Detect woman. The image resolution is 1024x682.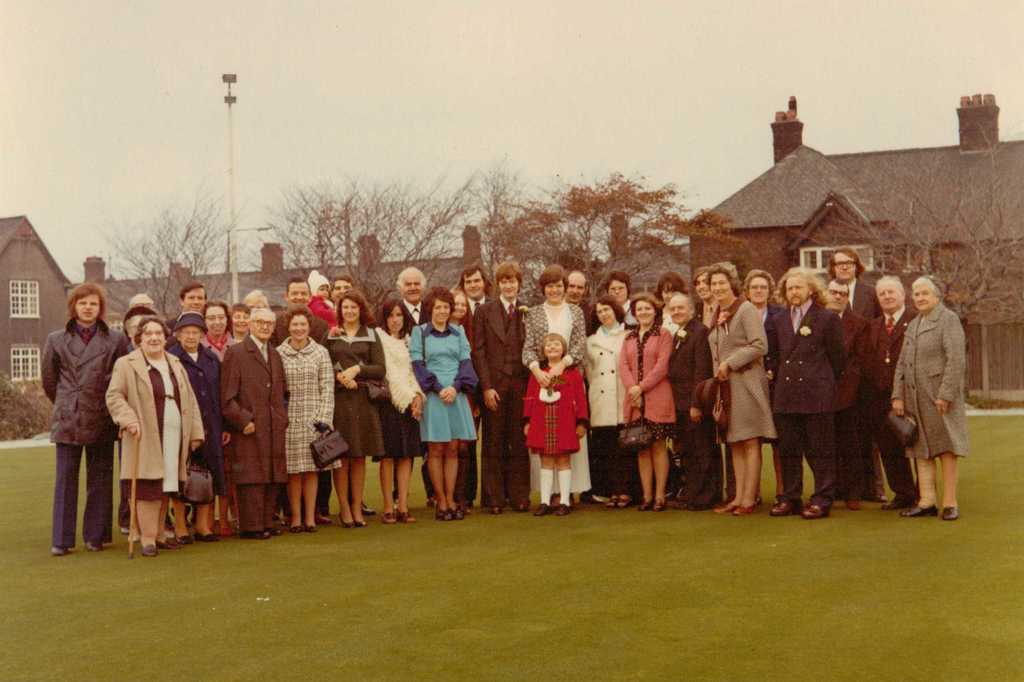
(230,302,252,341).
